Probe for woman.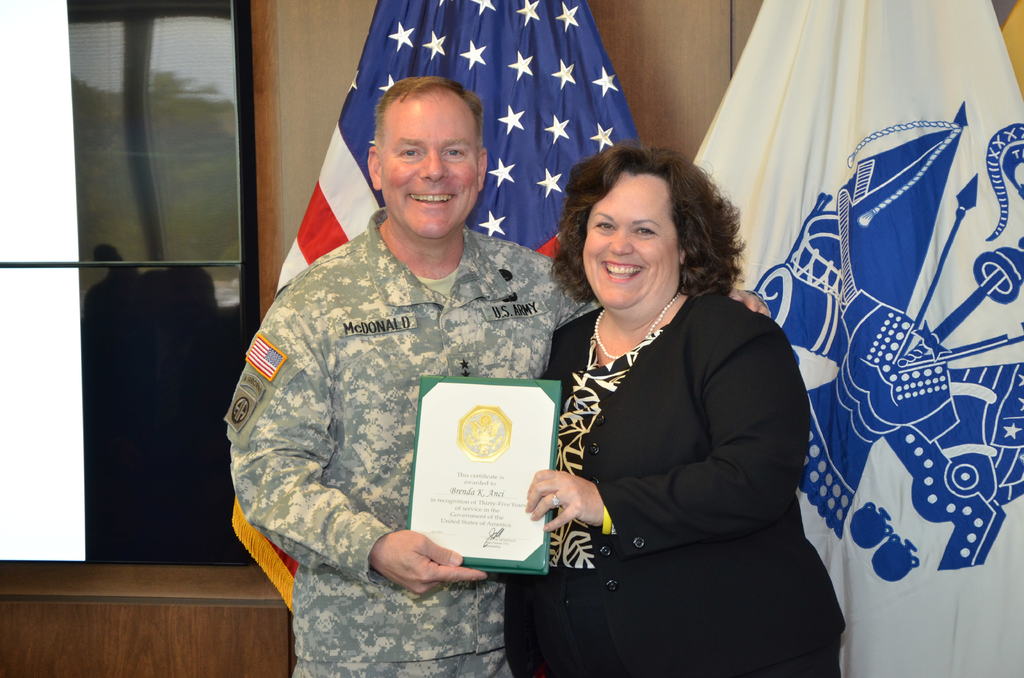
Probe result: 500,147,805,672.
